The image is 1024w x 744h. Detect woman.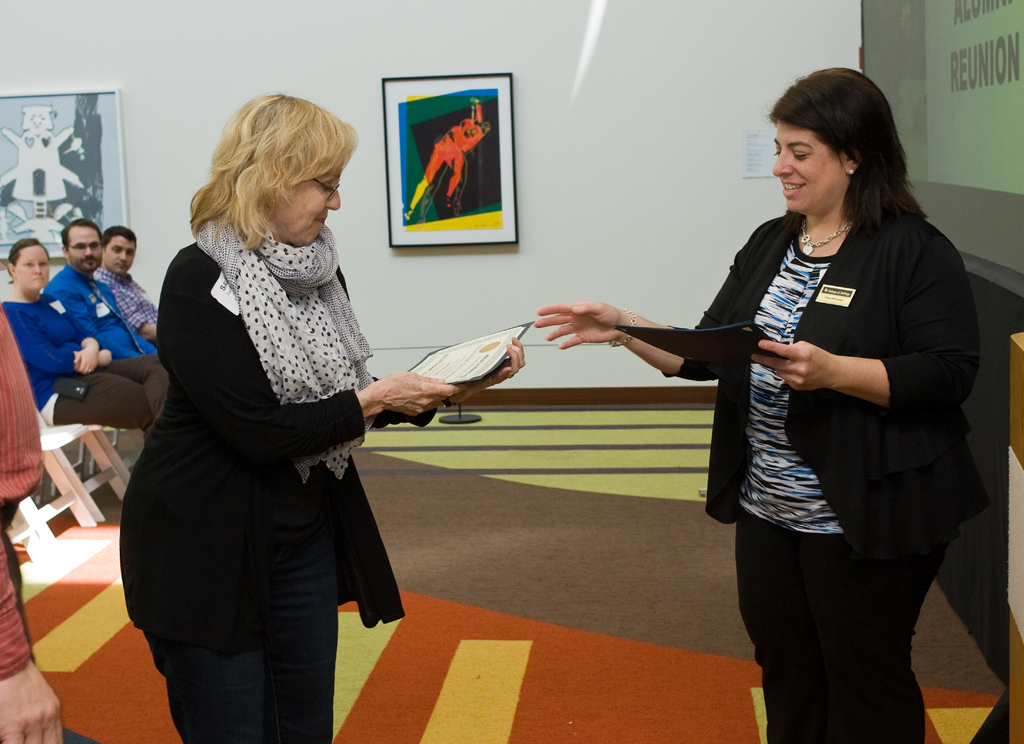
Detection: <box>647,83,973,725</box>.
